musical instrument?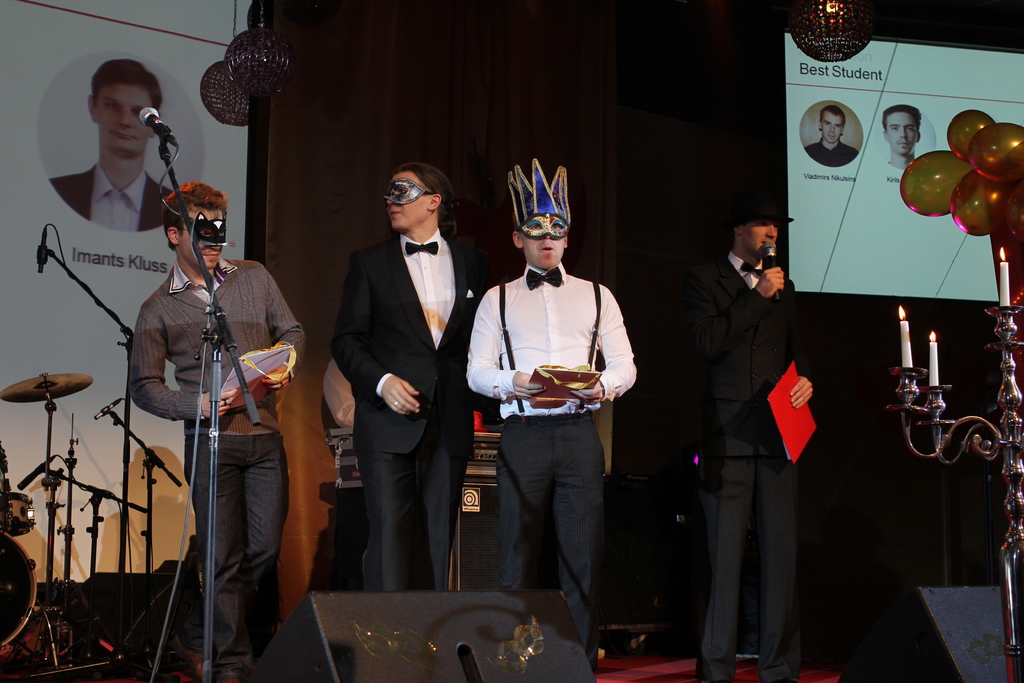
bbox(0, 370, 96, 406)
